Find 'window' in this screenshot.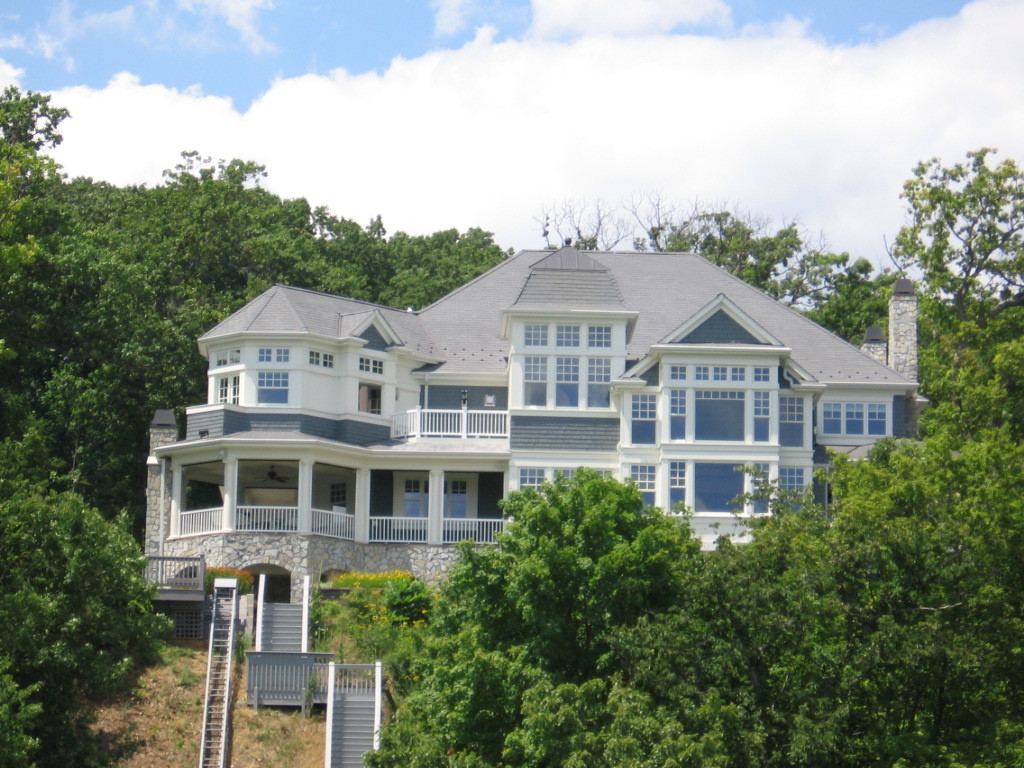
The bounding box for 'window' is Rect(358, 358, 374, 374).
